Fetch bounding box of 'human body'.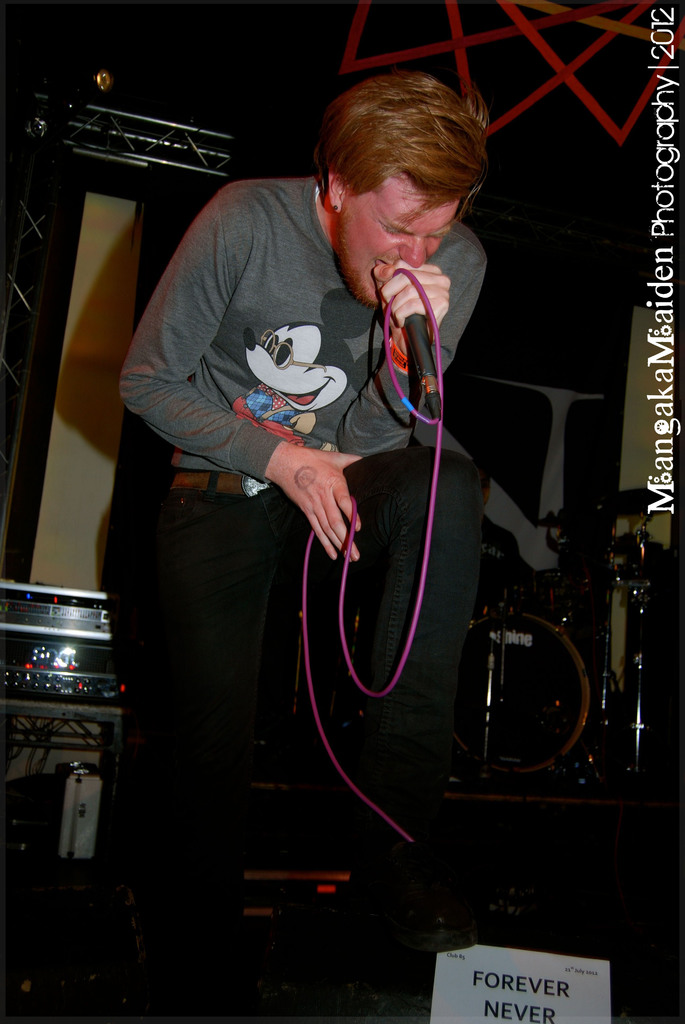
Bbox: (x1=116, y1=74, x2=523, y2=1016).
